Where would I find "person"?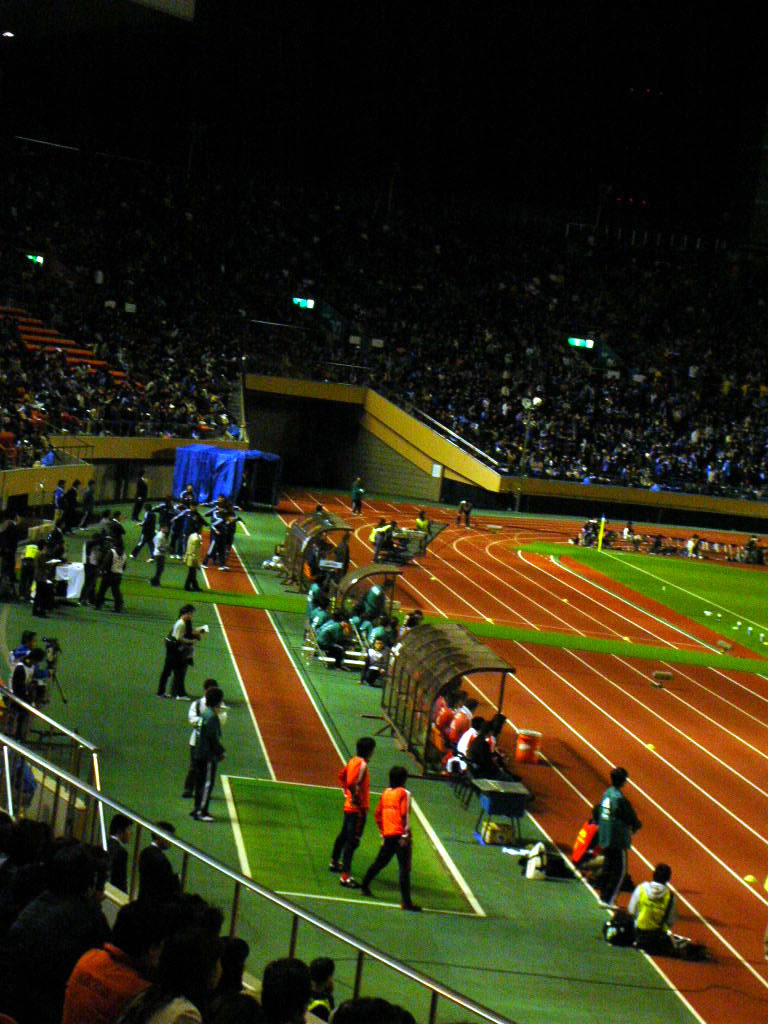
At x1=75, y1=475, x2=98, y2=530.
